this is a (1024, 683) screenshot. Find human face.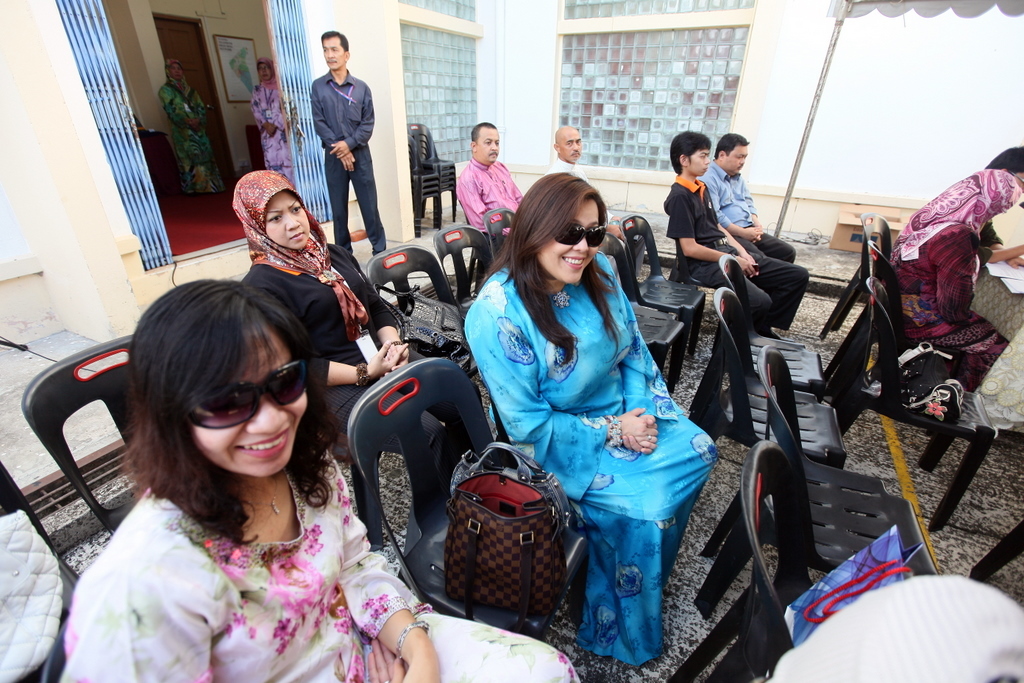
Bounding box: BBox(687, 145, 710, 175).
